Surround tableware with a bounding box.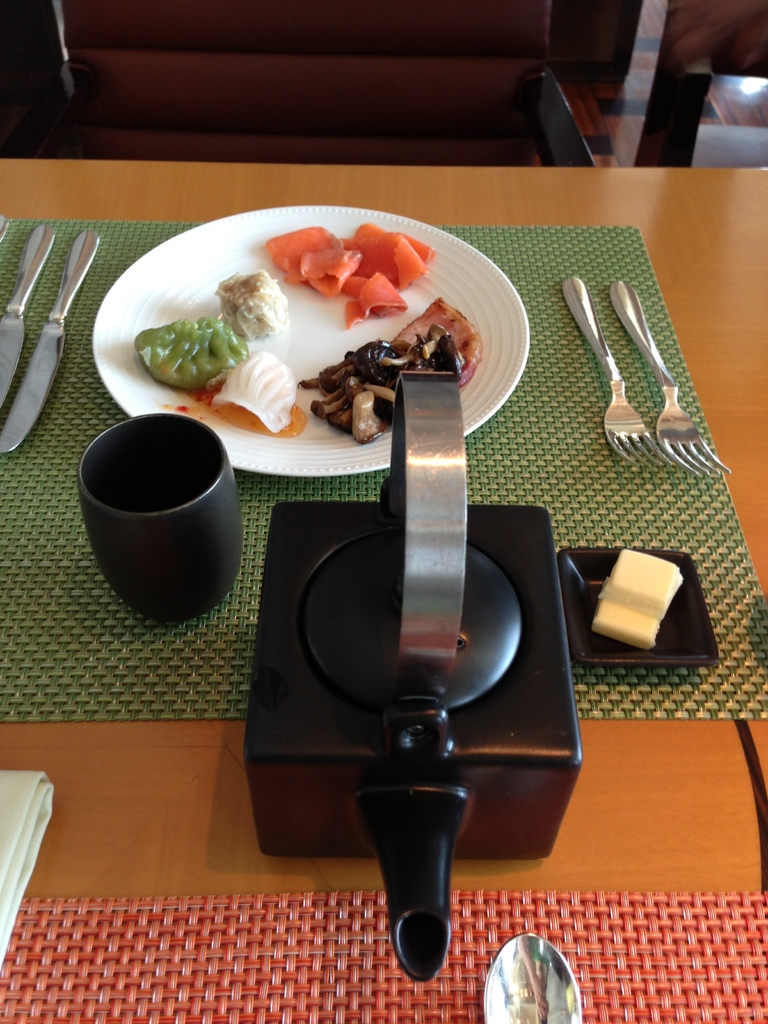
crop(483, 931, 581, 1023).
